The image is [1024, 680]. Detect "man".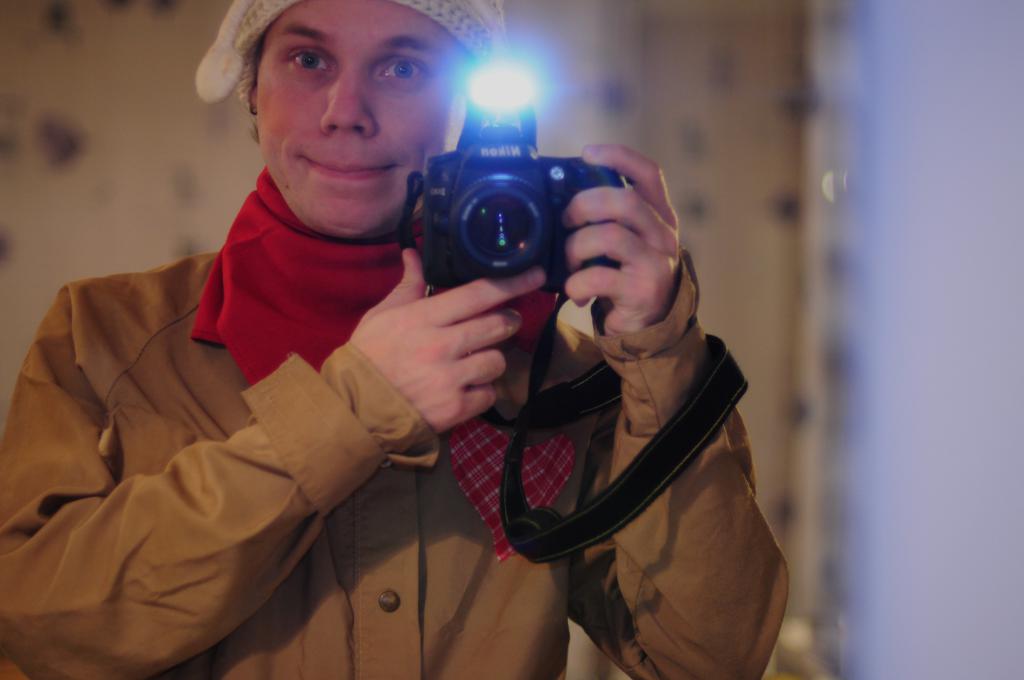
Detection: (0,0,789,679).
